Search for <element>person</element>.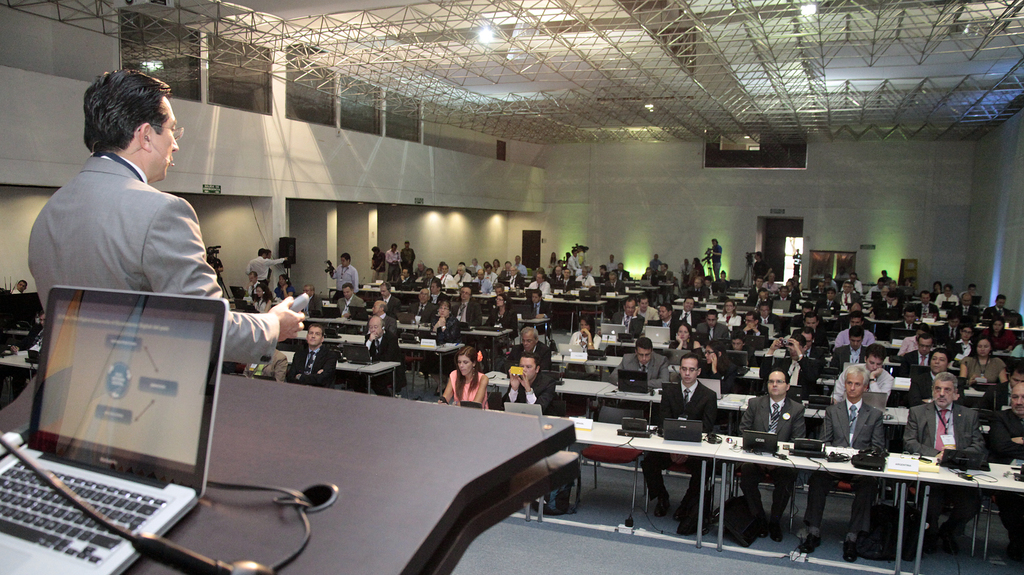
Found at (251, 279, 271, 314).
